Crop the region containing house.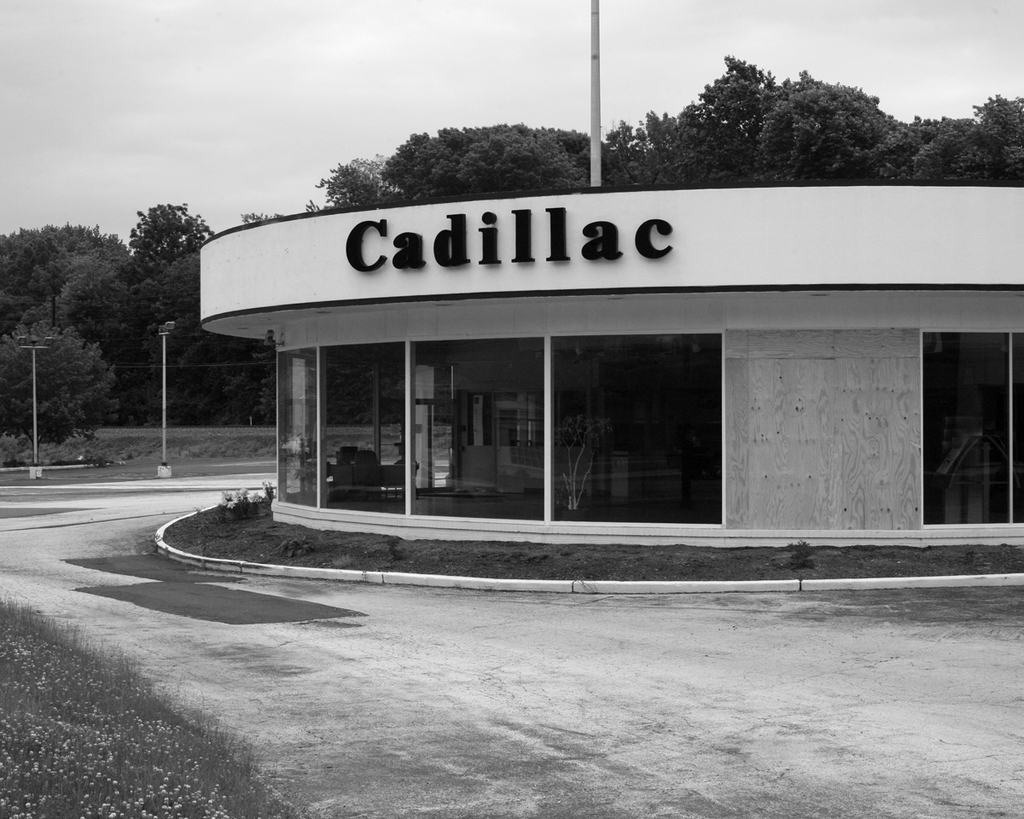
Crop region: box(169, 127, 1009, 584).
